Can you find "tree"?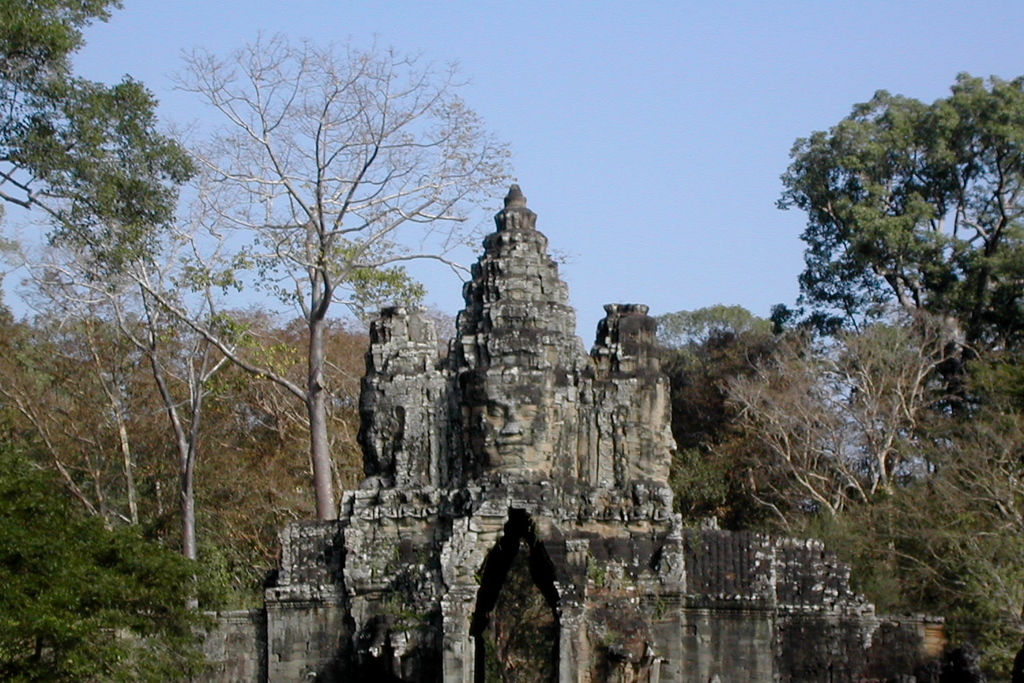
Yes, bounding box: <region>90, 281, 231, 682</region>.
